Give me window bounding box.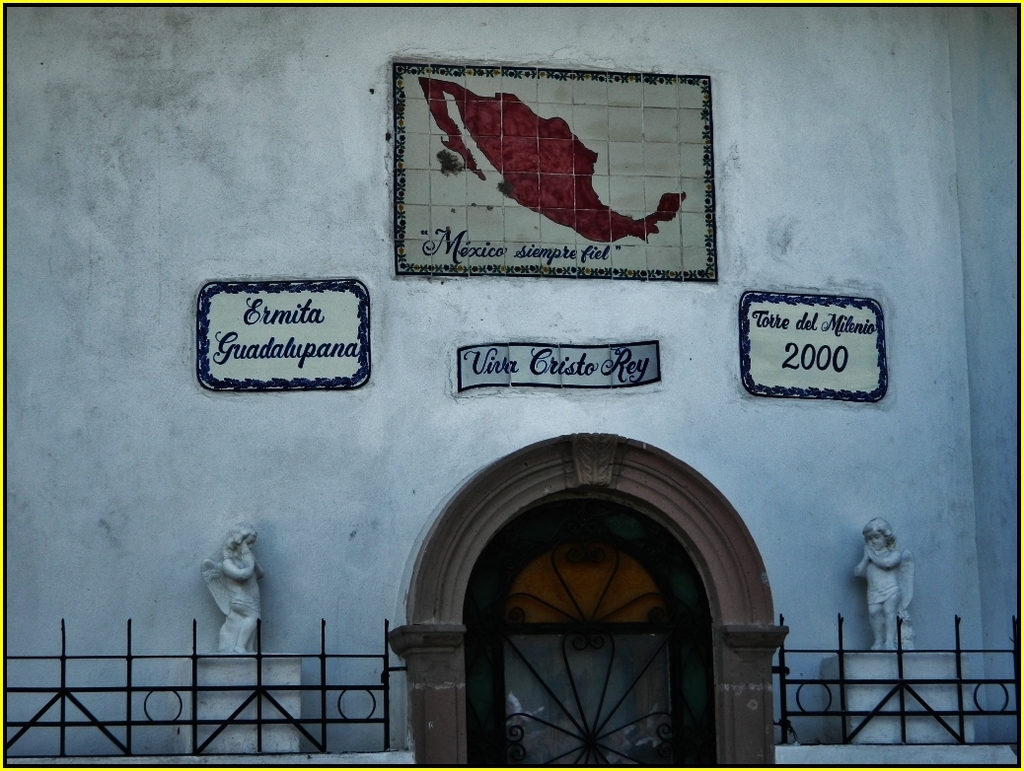
443:471:735:756.
